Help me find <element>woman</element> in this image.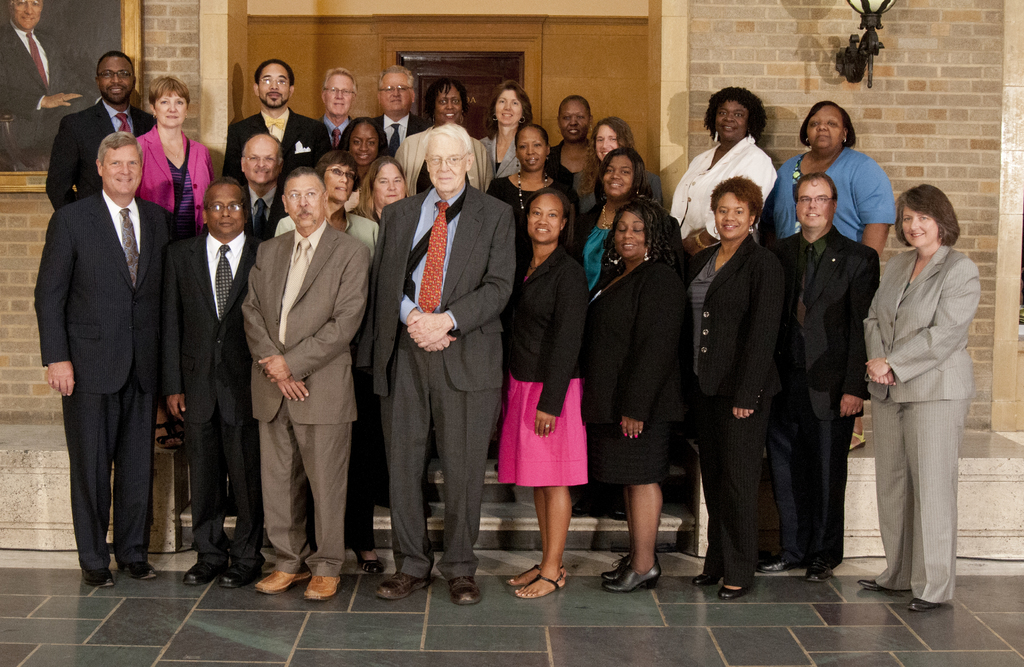
Found it: bbox=(273, 154, 392, 573).
